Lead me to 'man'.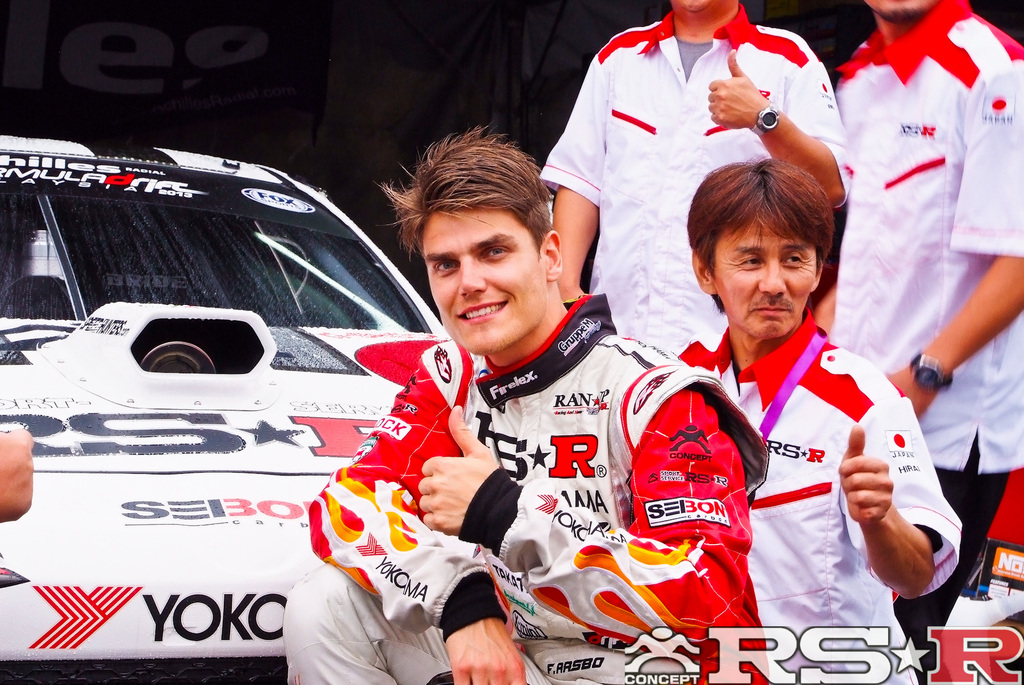
Lead to box(531, 0, 840, 362).
